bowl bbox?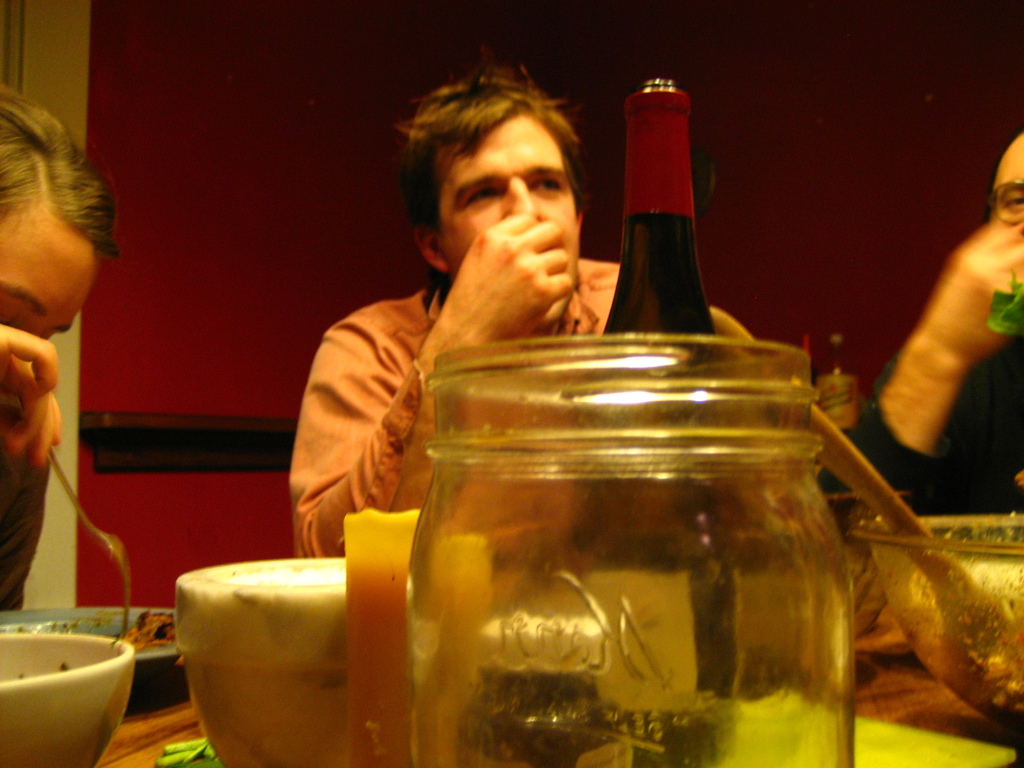
bbox=(177, 559, 412, 767)
